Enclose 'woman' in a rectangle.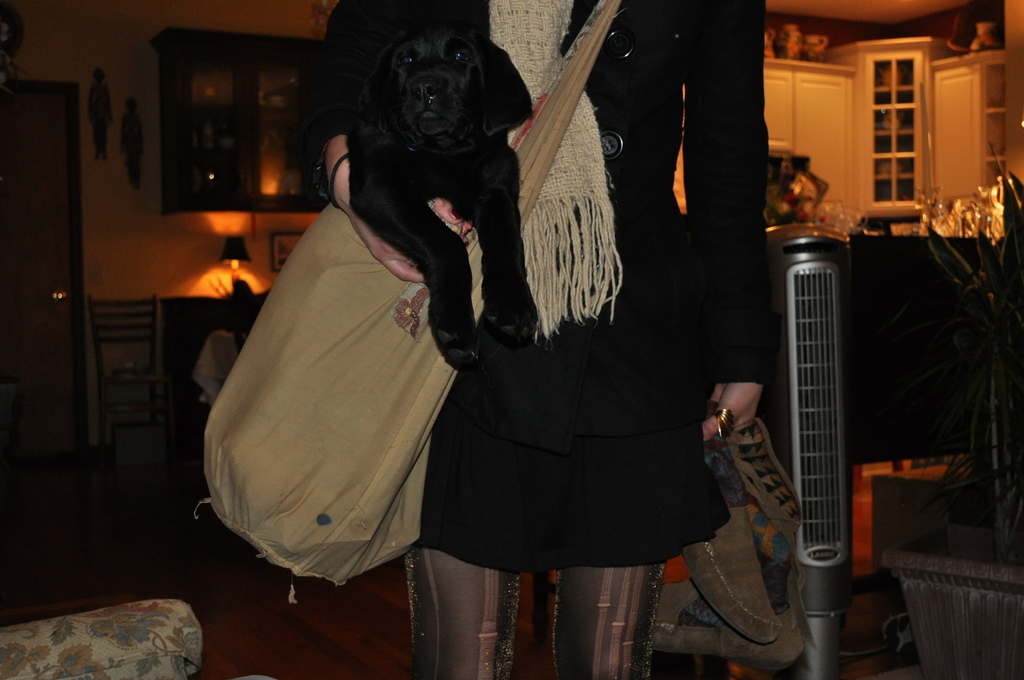
bbox(300, 0, 775, 679).
